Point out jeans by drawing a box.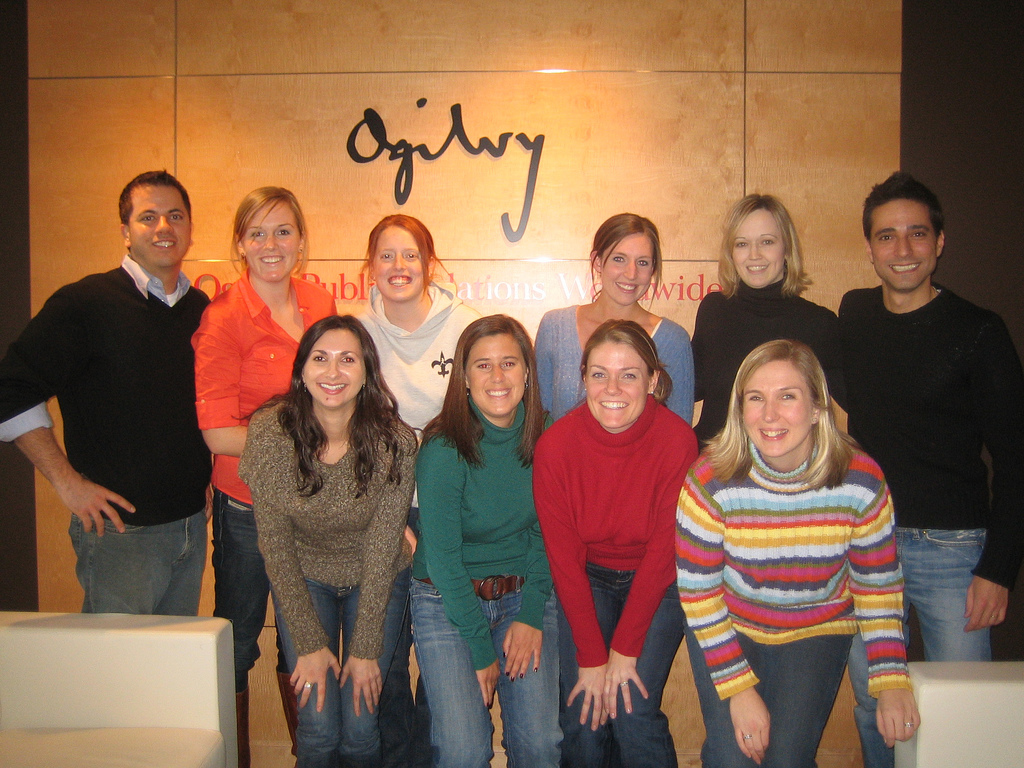
<region>270, 569, 411, 767</region>.
